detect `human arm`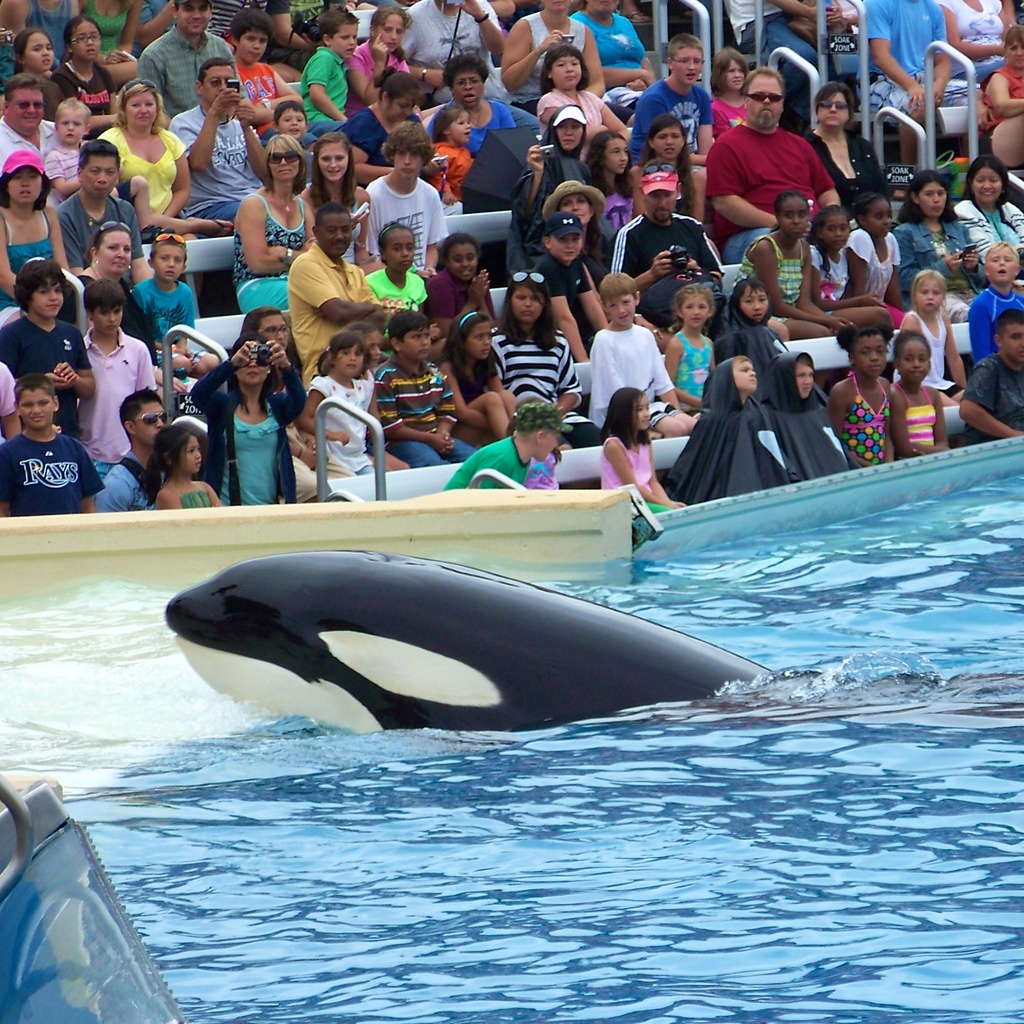
bbox=[351, 33, 393, 106]
